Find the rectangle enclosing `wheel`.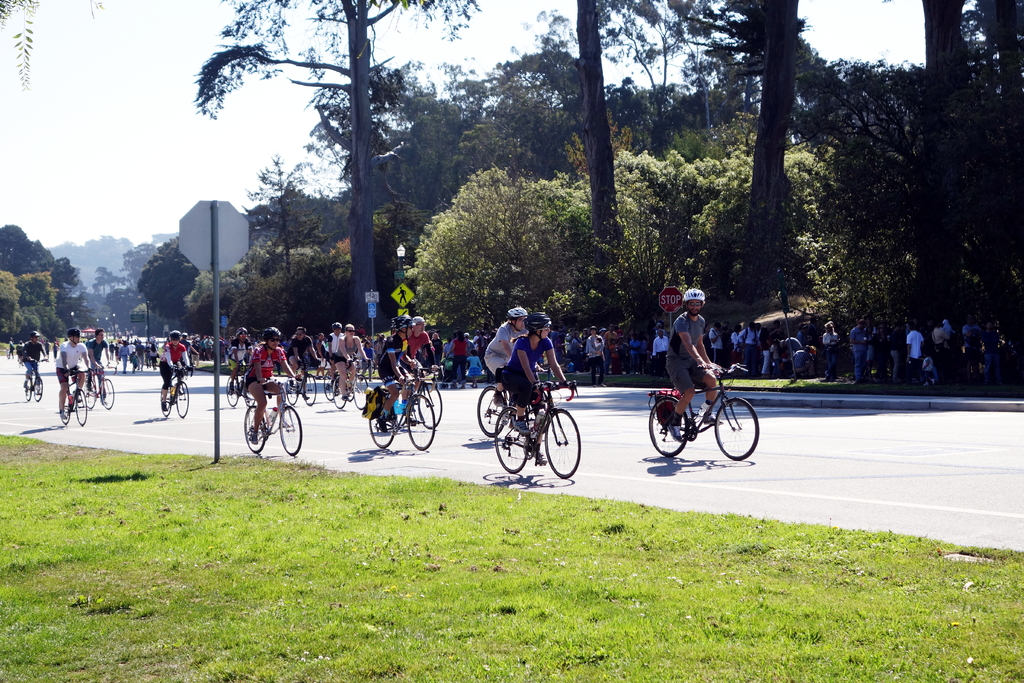
[223, 371, 239, 408].
